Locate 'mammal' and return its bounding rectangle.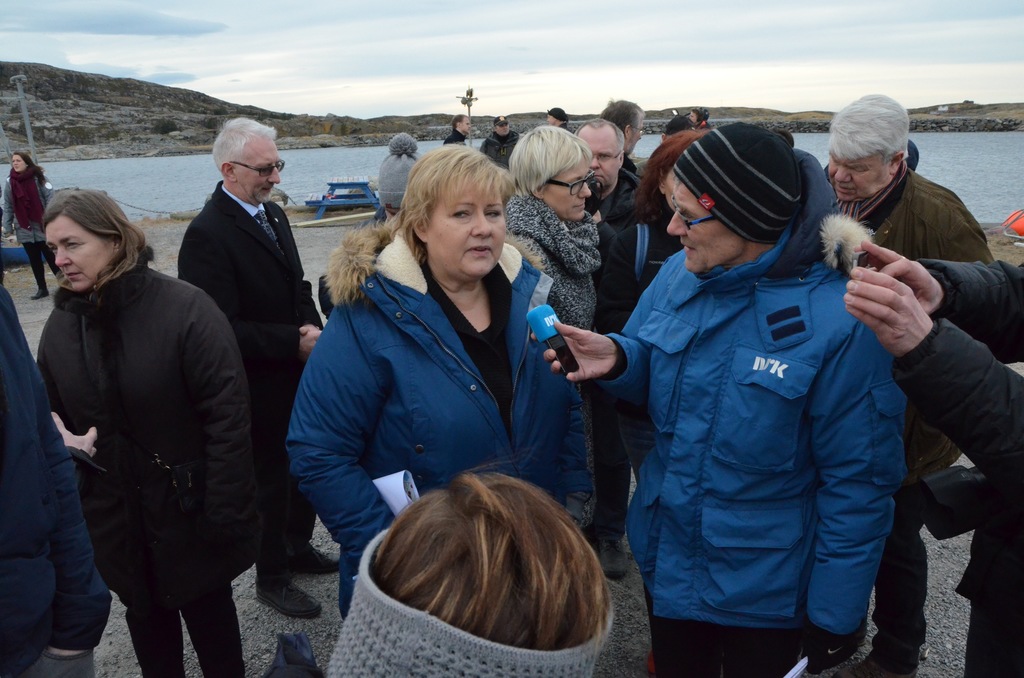
[659, 117, 693, 145].
